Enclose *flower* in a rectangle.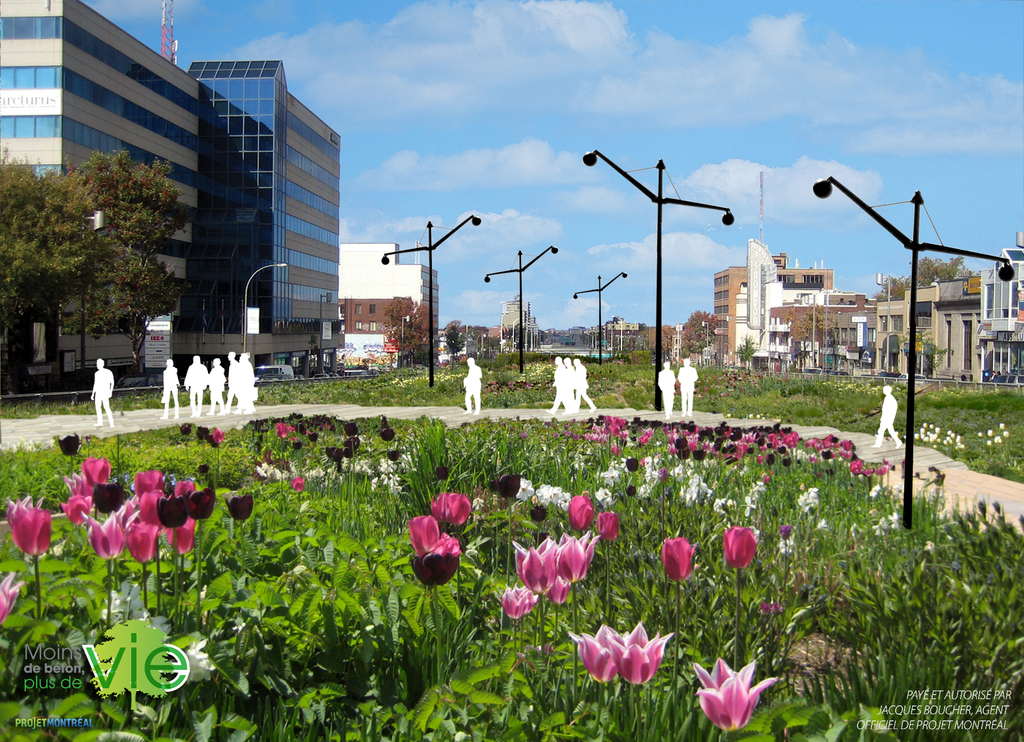
region(580, 416, 891, 475).
